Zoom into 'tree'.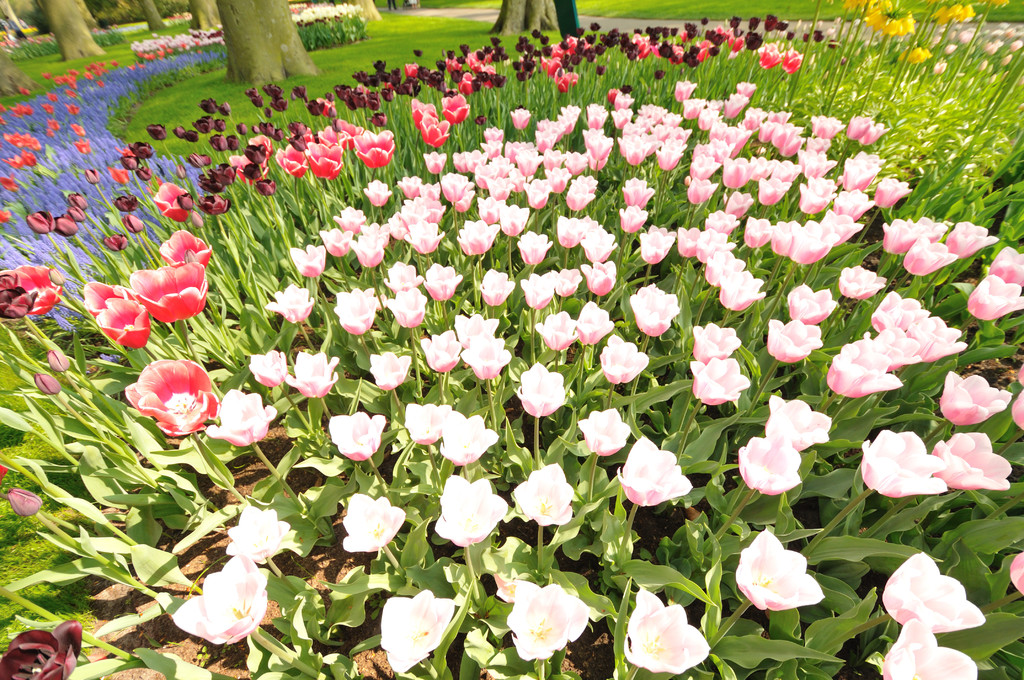
Zoom target: l=20, t=0, r=130, b=58.
